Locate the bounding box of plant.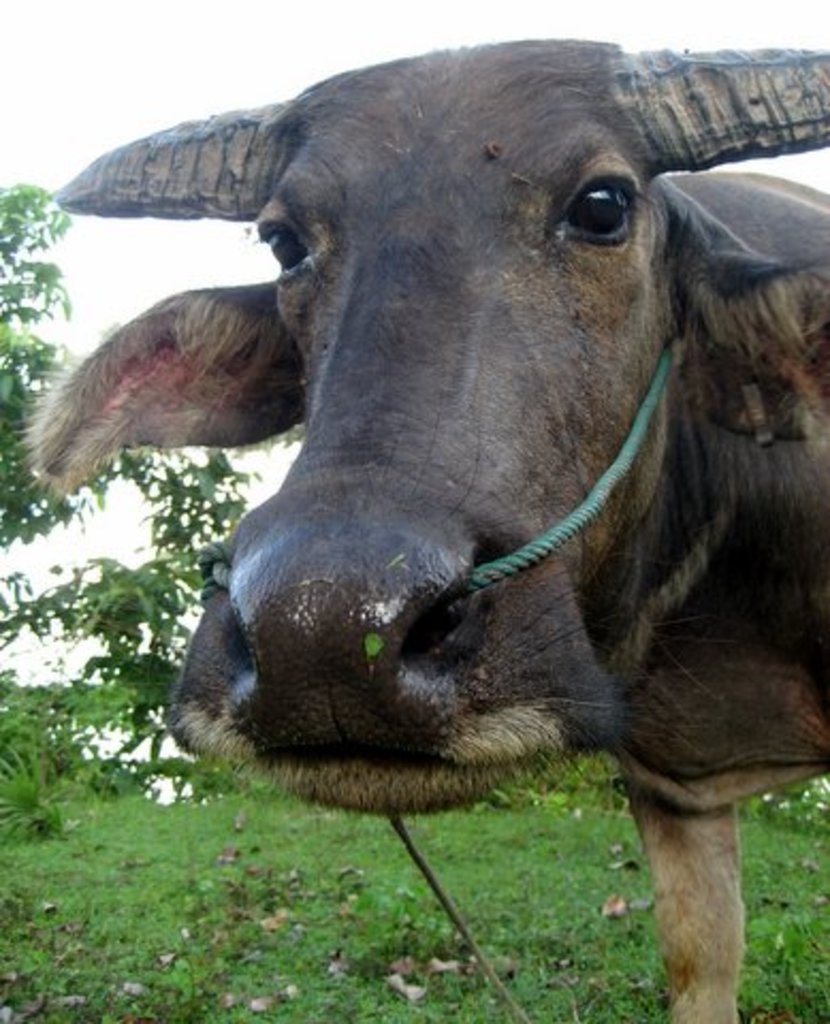
Bounding box: (x1=0, y1=734, x2=79, y2=849).
